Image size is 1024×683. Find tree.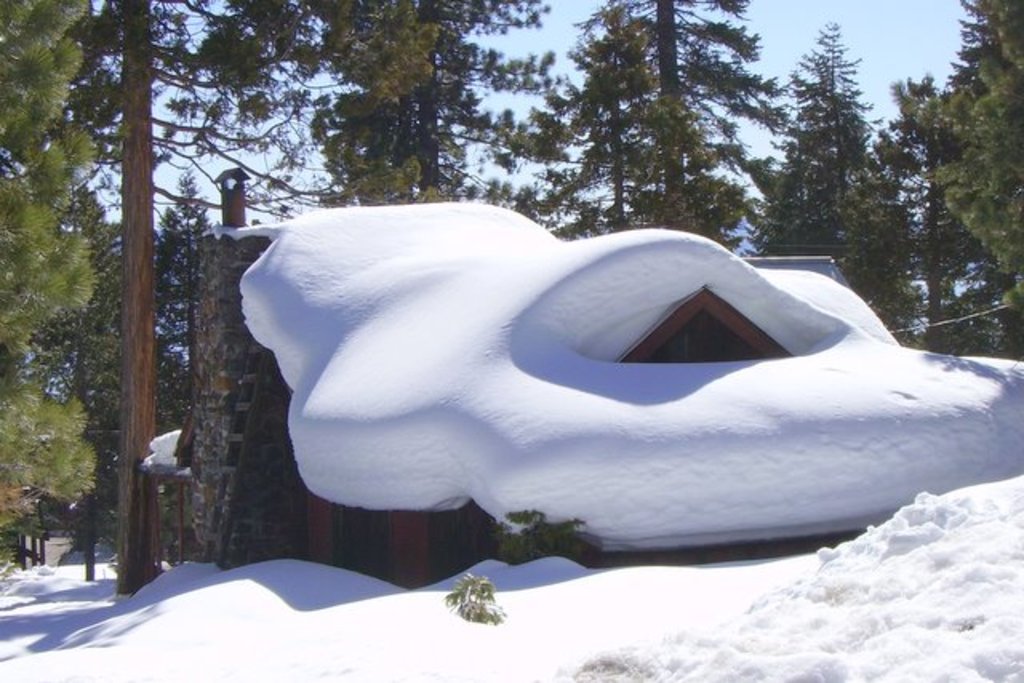
(x1=485, y1=0, x2=730, y2=248).
